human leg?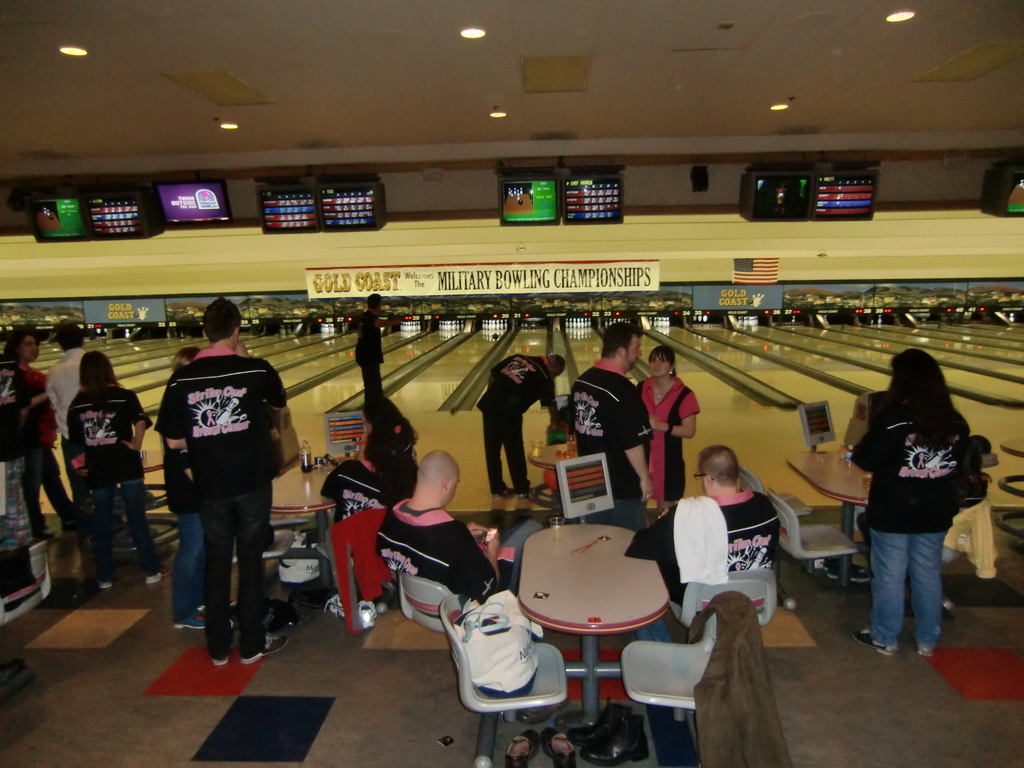
left=863, top=534, right=892, bottom=662
